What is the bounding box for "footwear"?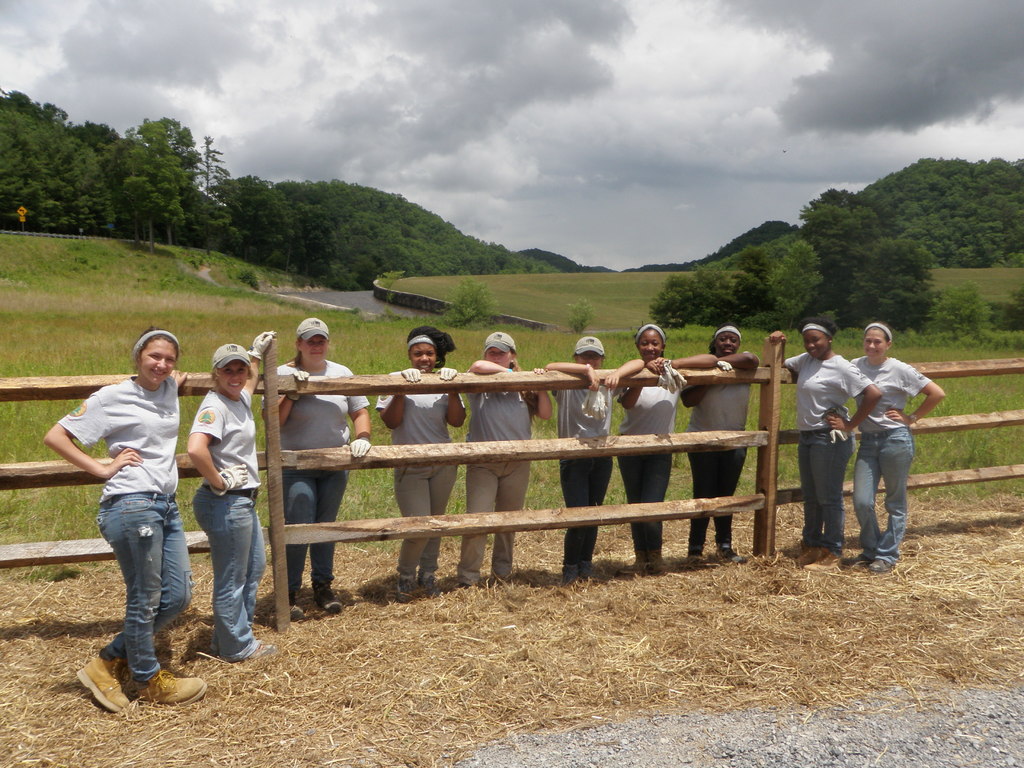
crop(625, 550, 652, 576).
